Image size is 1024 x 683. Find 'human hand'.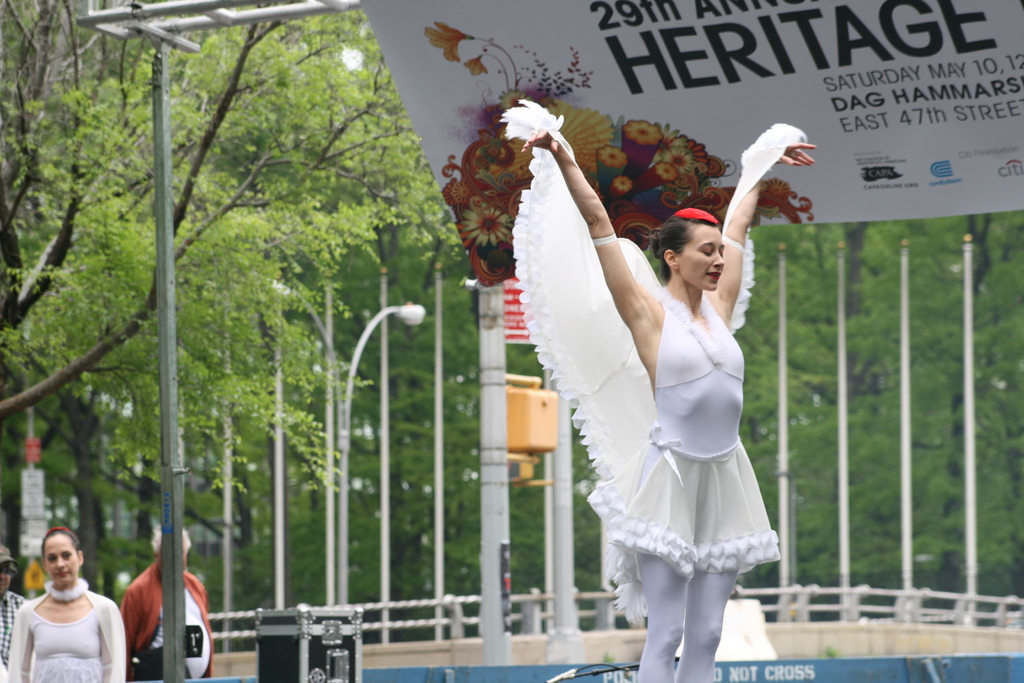
<box>521,128,562,153</box>.
